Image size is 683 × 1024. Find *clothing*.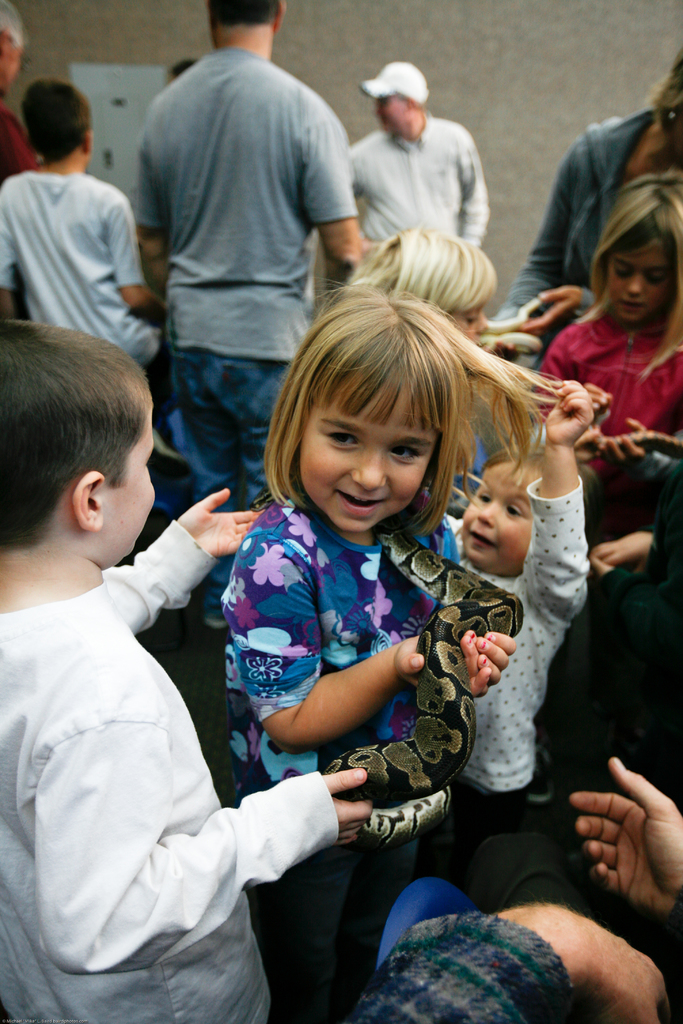
[141,52,349,371].
